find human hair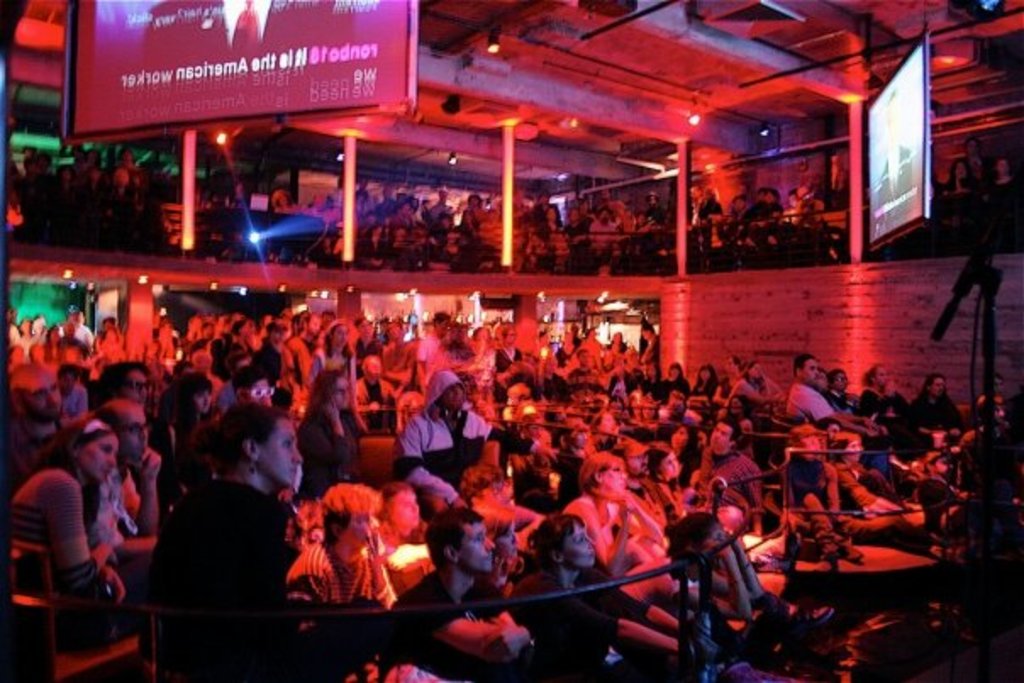
bbox=(526, 514, 587, 568)
